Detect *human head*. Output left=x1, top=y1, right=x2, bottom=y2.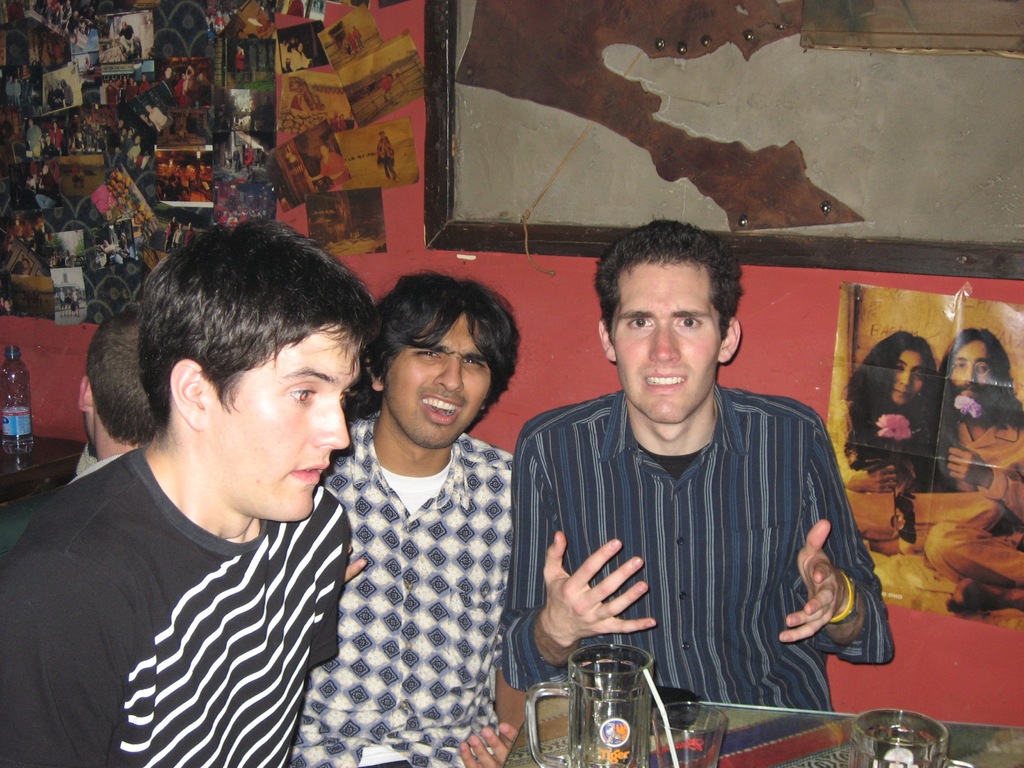
left=367, top=273, right=515, bottom=450.
